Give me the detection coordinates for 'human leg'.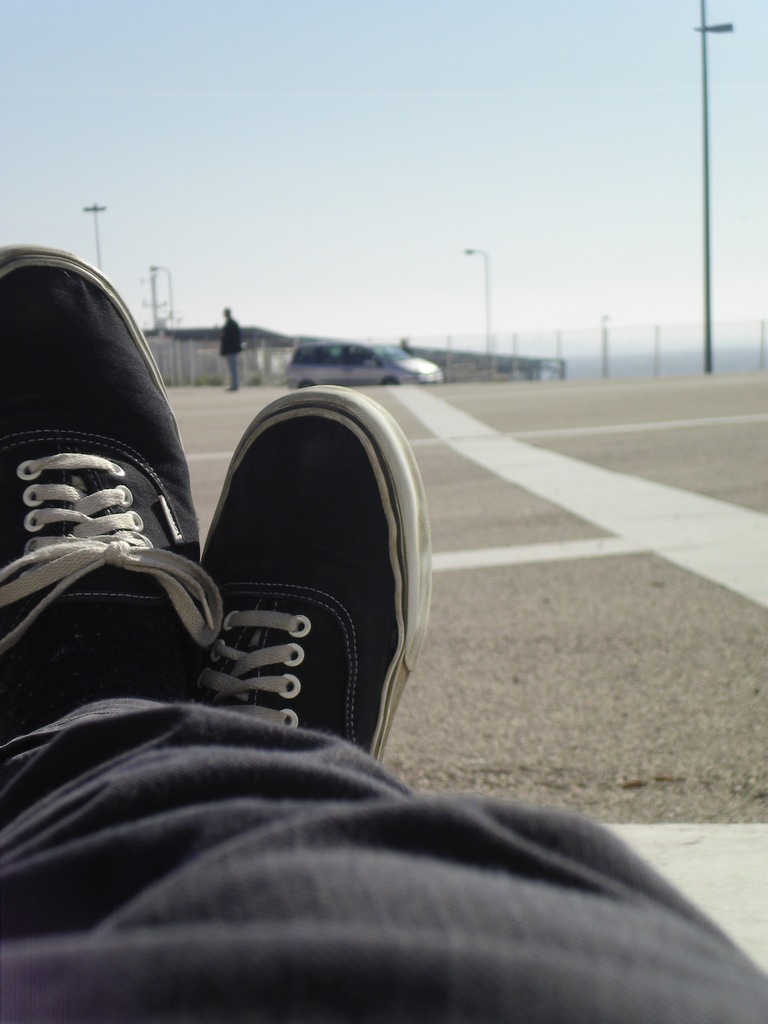
select_region(196, 383, 415, 760).
